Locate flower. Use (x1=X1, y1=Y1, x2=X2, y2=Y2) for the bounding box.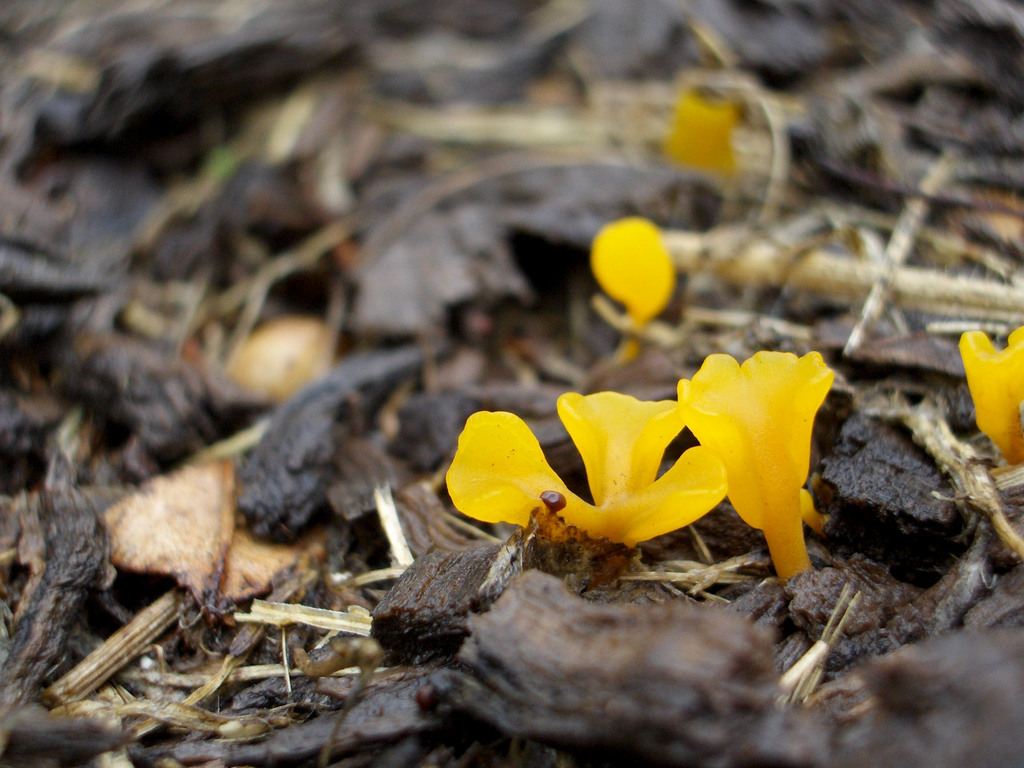
(x1=675, y1=346, x2=836, y2=584).
